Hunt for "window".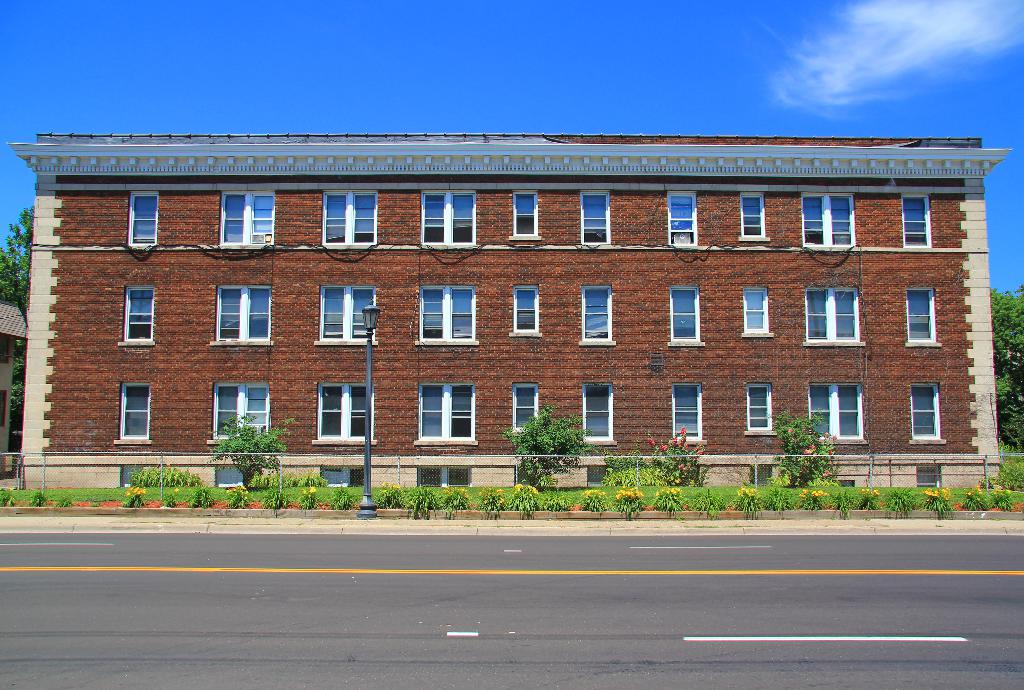
Hunted down at crop(514, 386, 536, 440).
